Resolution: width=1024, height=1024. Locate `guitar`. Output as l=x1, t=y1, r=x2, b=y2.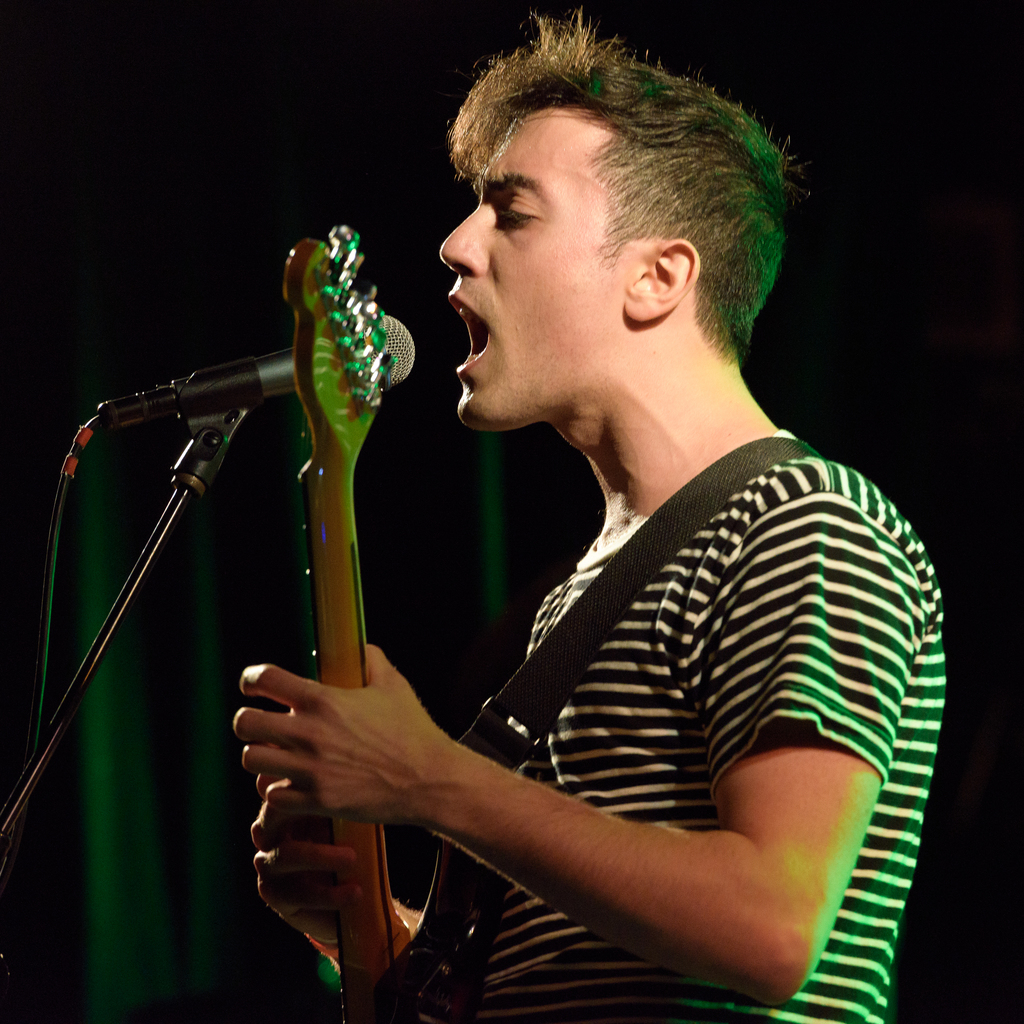
l=282, t=222, r=470, b=1023.
